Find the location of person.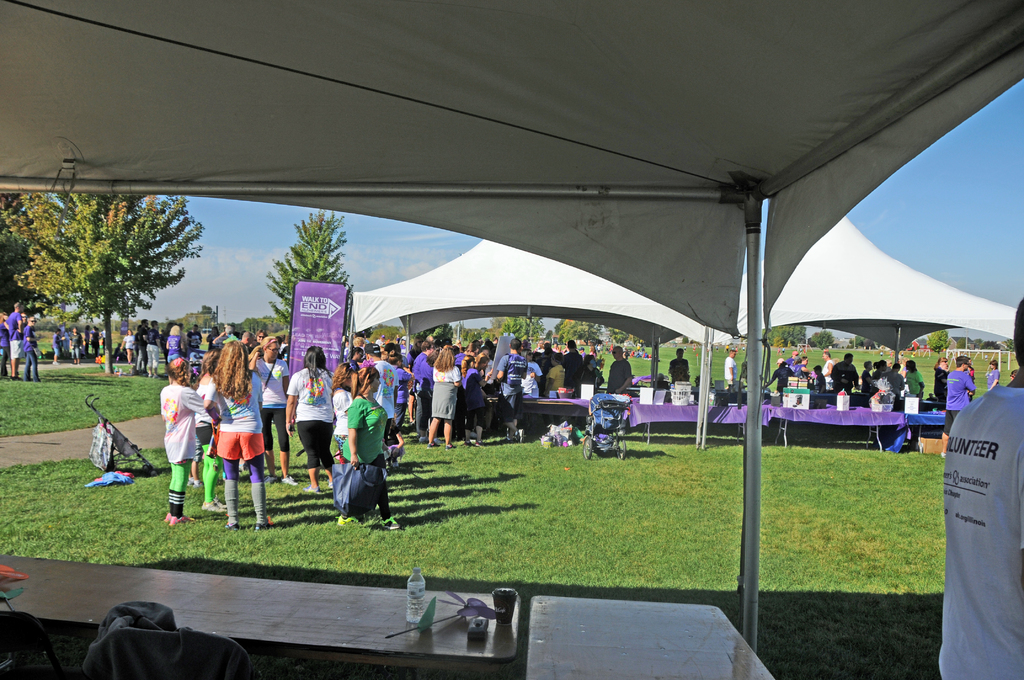
Location: region(336, 387, 391, 540).
